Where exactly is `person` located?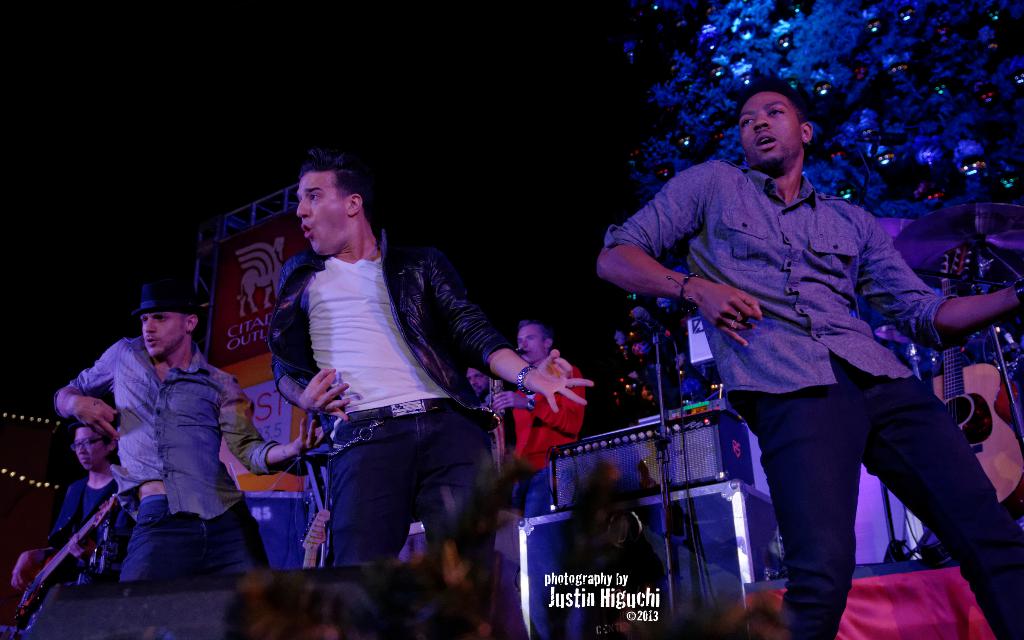
Its bounding box is bbox(266, 150, 580, 588).
